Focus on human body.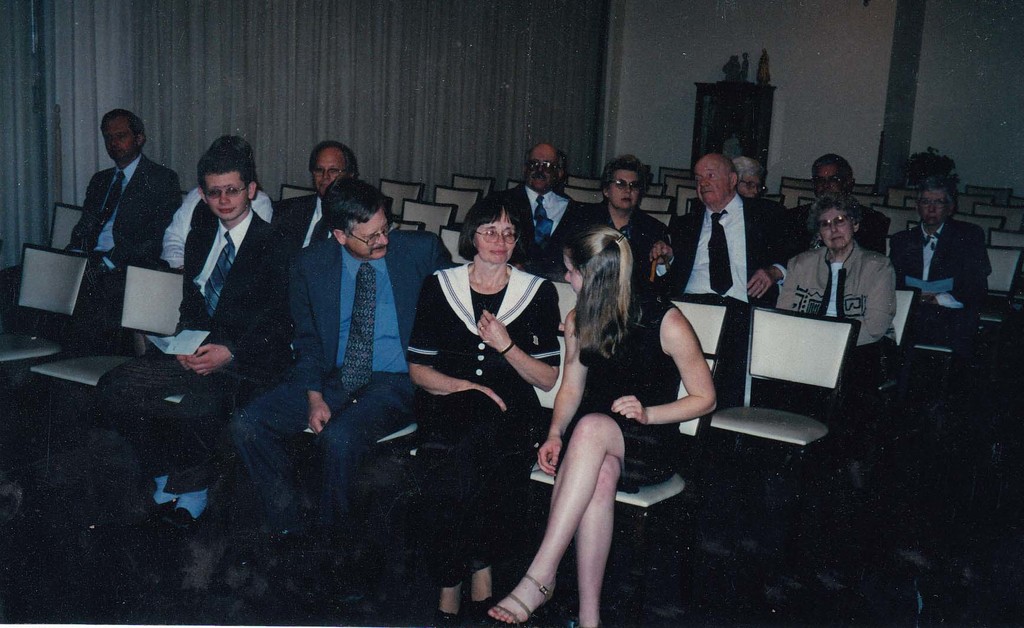
Focused at (776, 237, 897, 403).
